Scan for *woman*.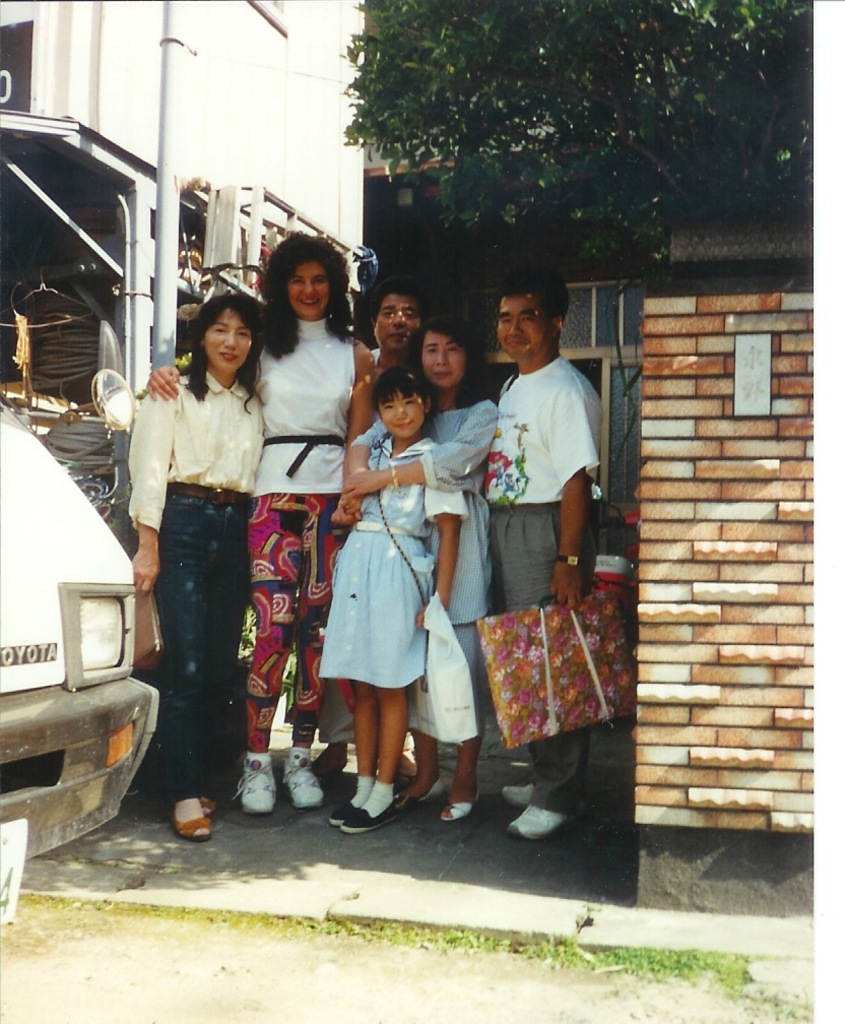
Scan result: BBox(345, 306, 502, 829).
